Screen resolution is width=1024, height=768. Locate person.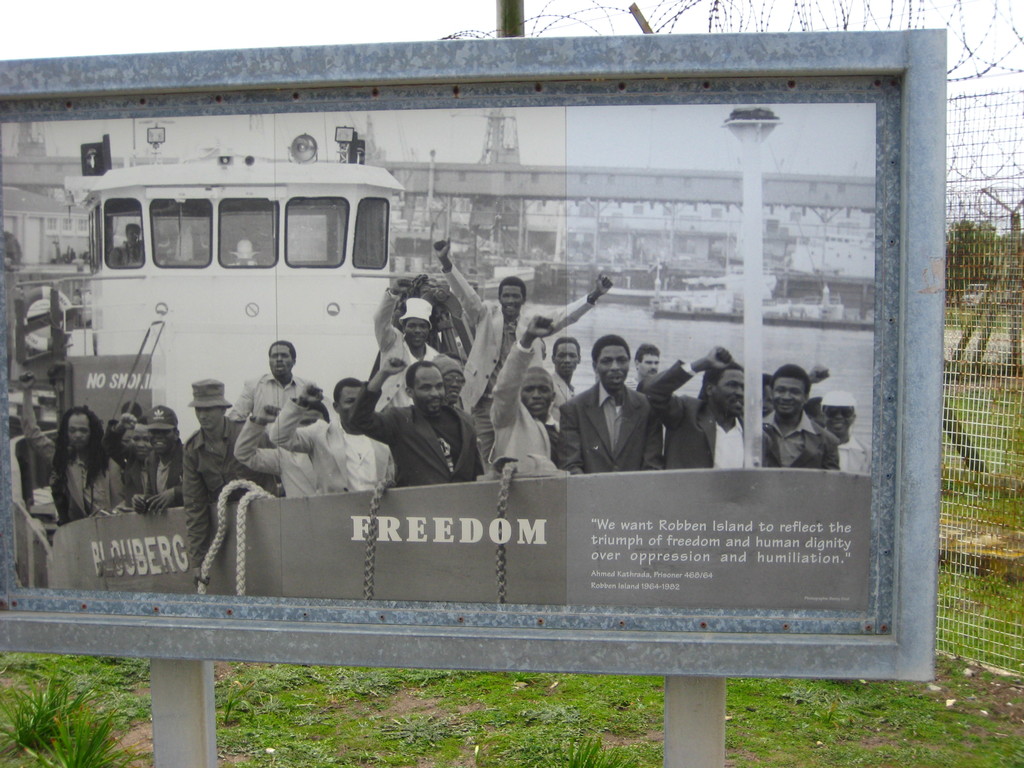
(816,386,874,477).
